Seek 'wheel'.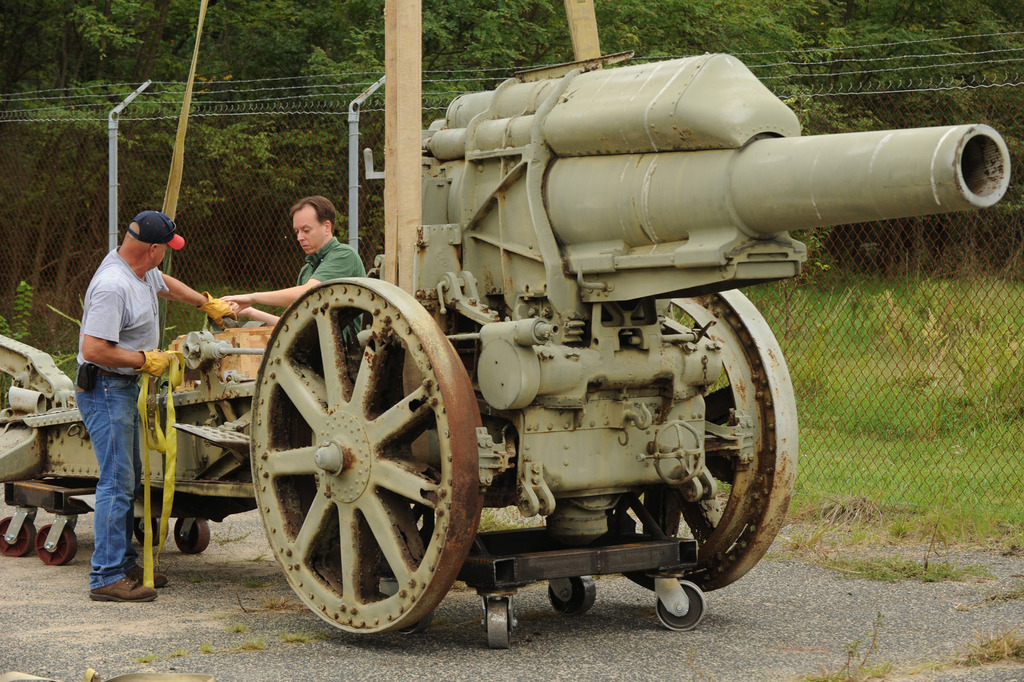
<bbox>485, 606, 510, 651</bbox>.
